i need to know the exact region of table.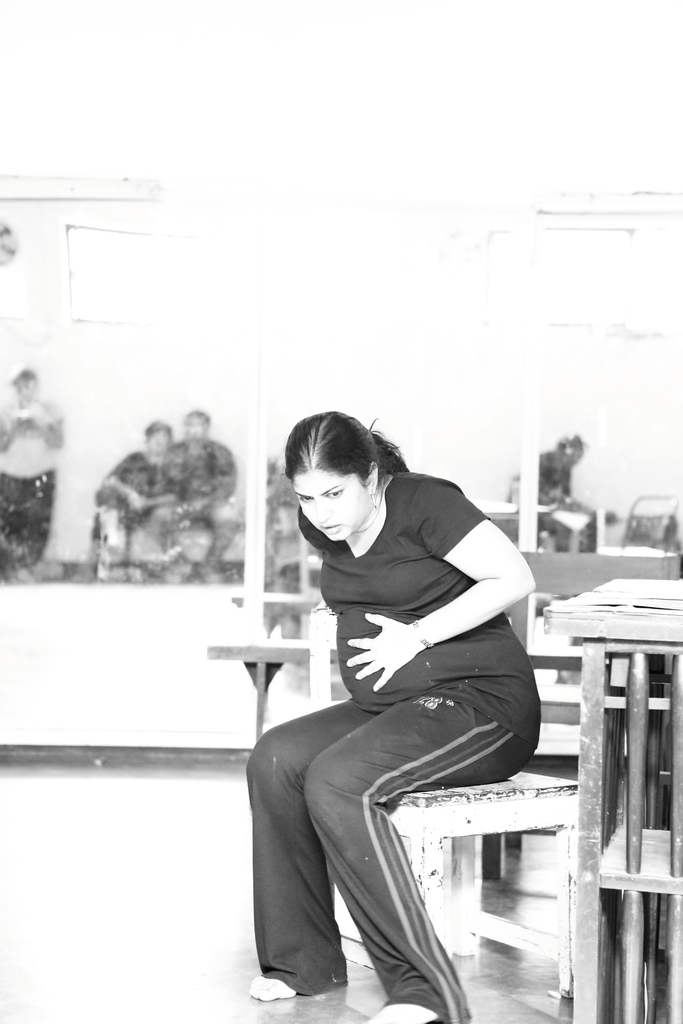
Region: 554:565:682:1023.
